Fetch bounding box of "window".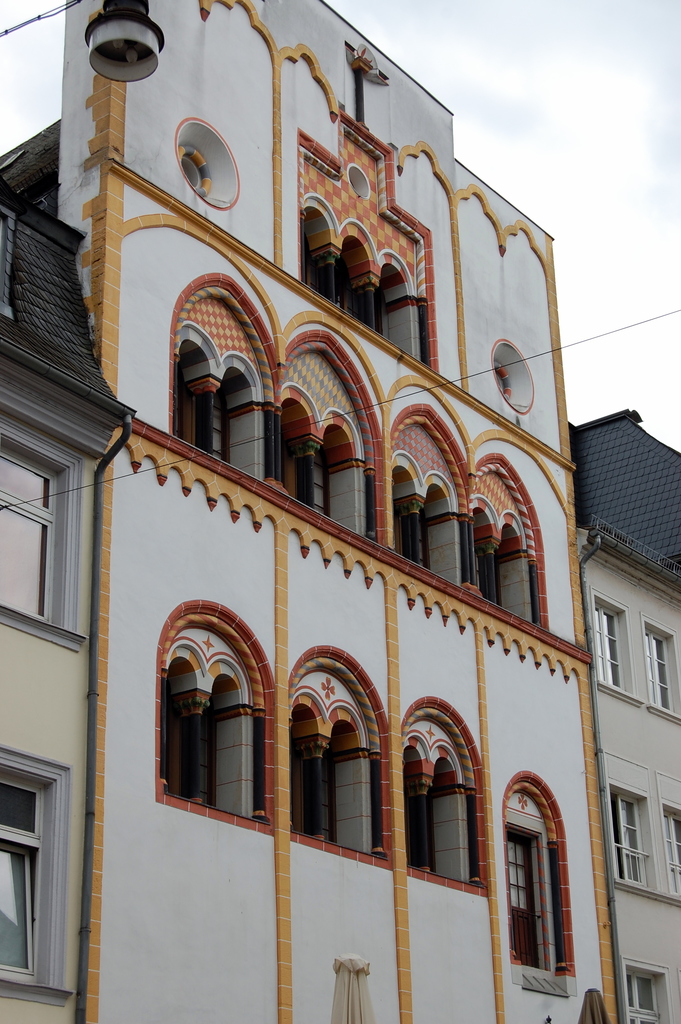
Bbox: x1=161 y1=630 x2=258 y2=819.
